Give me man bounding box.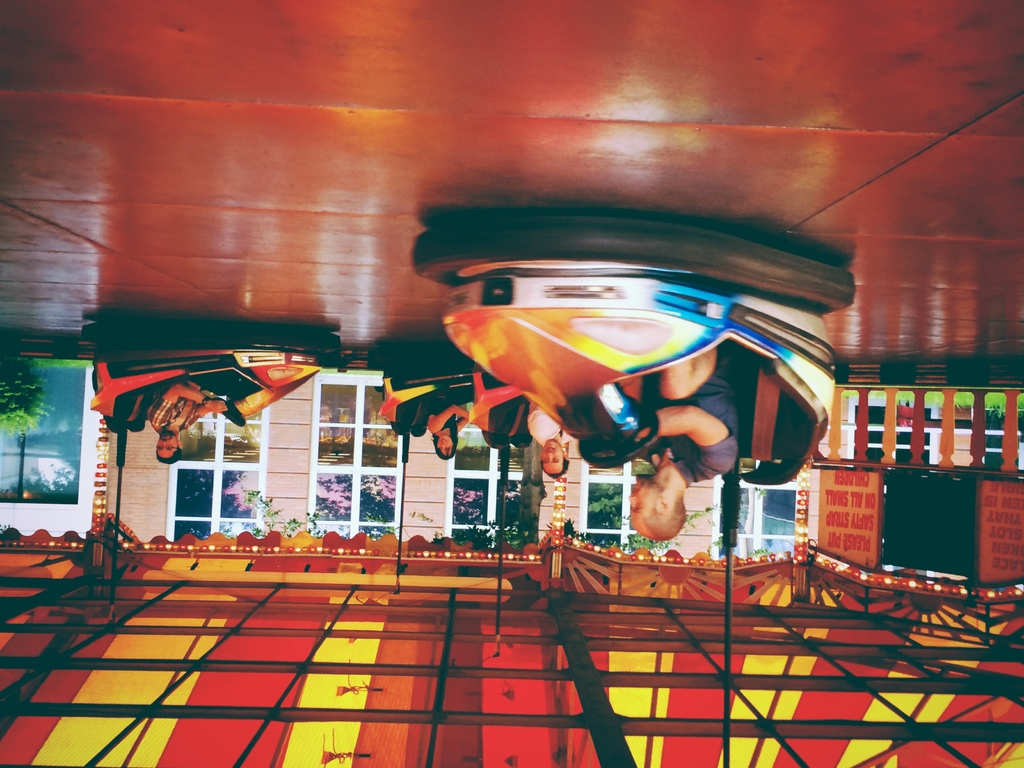
rect(531, 408, 574, 481).
